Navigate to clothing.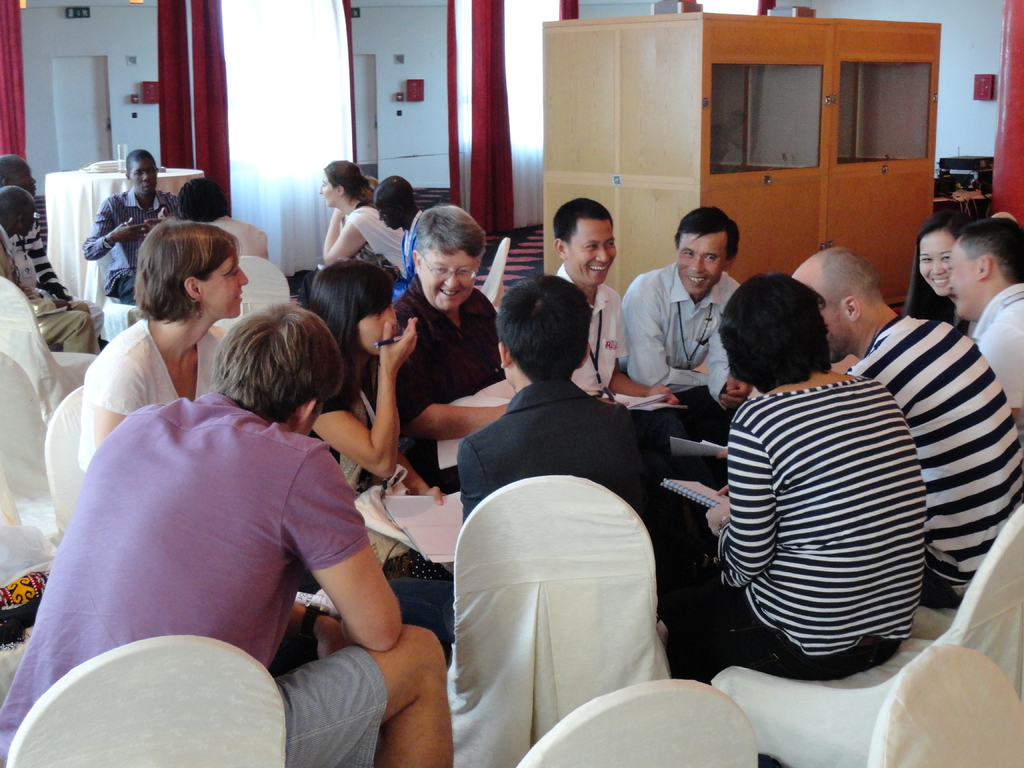
Navigation target: box(842, 309, 1023, 618).
